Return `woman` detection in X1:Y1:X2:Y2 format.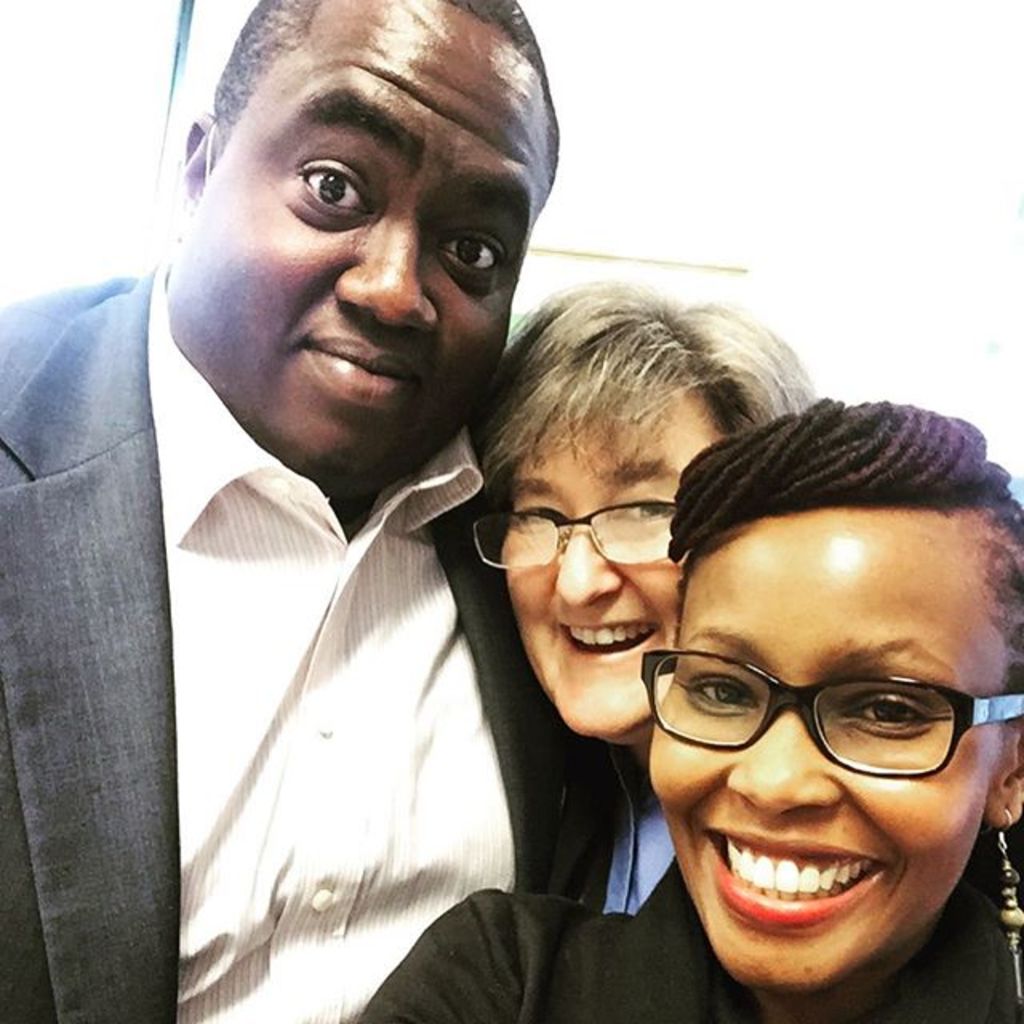
360:398:1022:1019.
